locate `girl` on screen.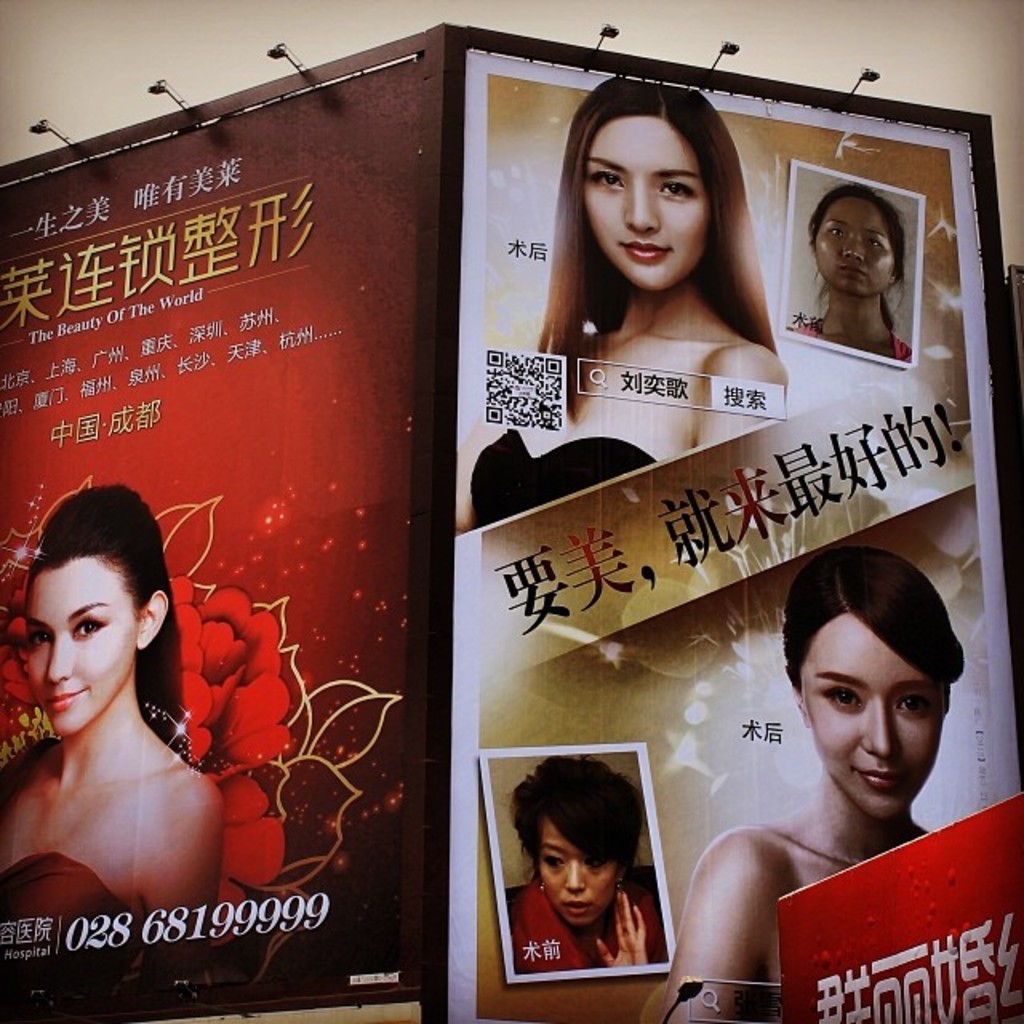
On screen at bbox=(632, 542, 963, 1022).
